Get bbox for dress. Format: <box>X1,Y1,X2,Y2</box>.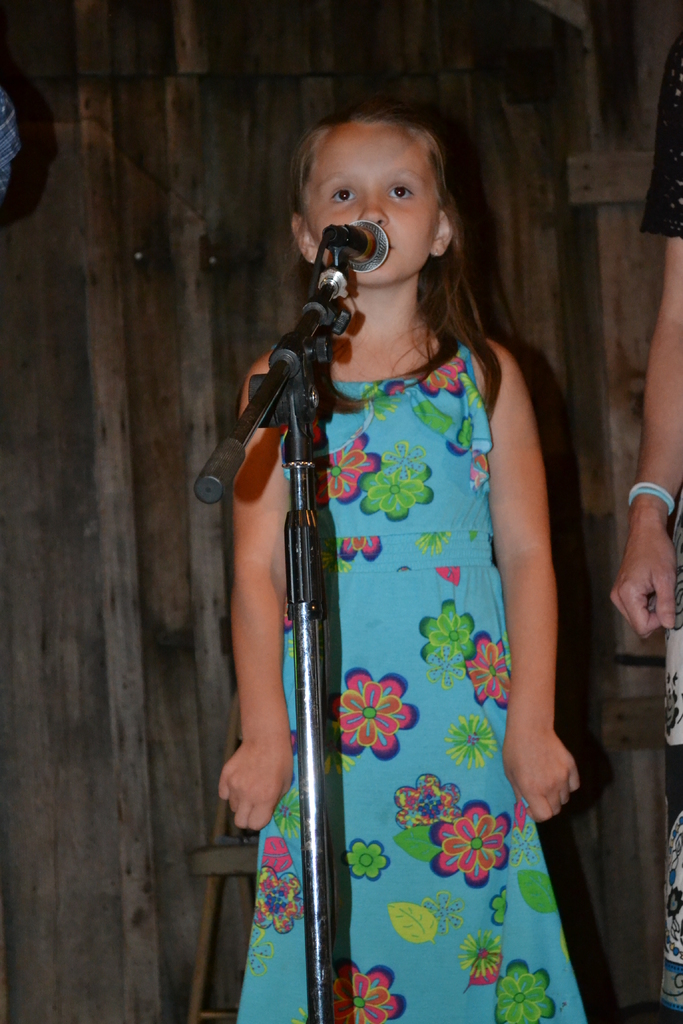
<box>270,282,552,991</box>.
